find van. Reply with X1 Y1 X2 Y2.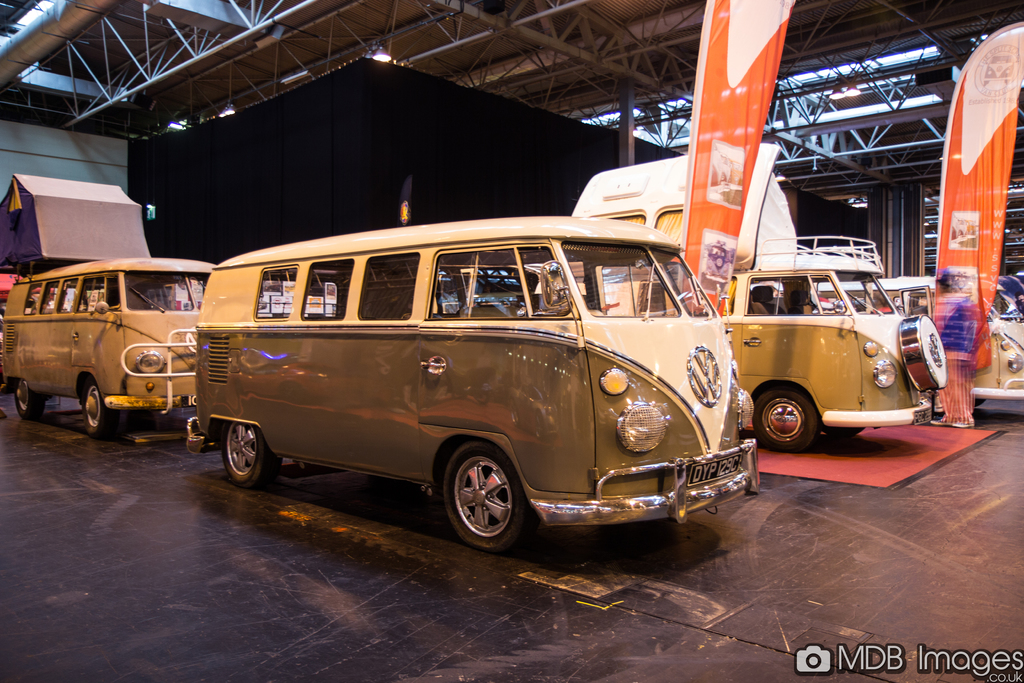
2 263 215 441.
